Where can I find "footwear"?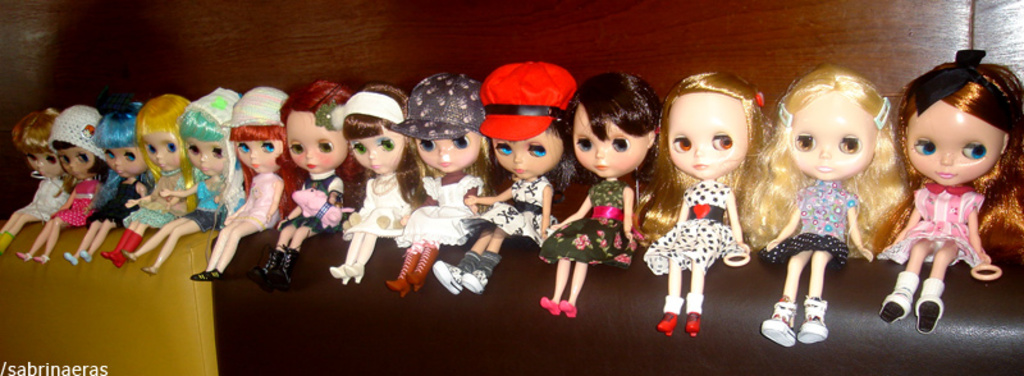
You can find it at [x1=465, y1=270, x2=490, y2=298].
